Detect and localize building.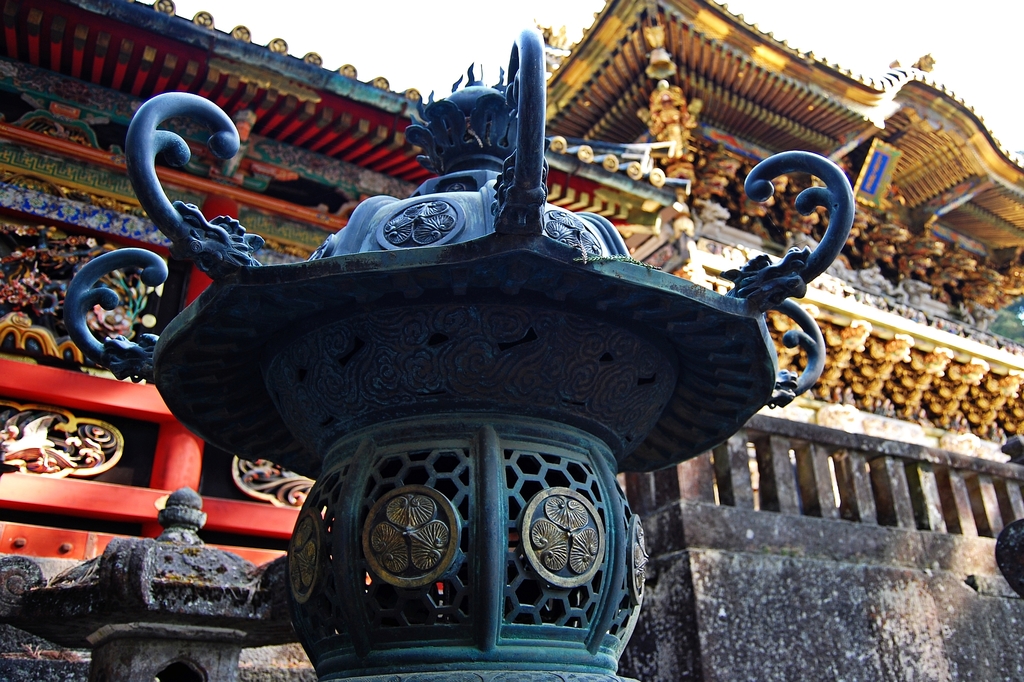
Localized at {"left": 0, "top": 0, "right": 1023, "bottom": 681}.
